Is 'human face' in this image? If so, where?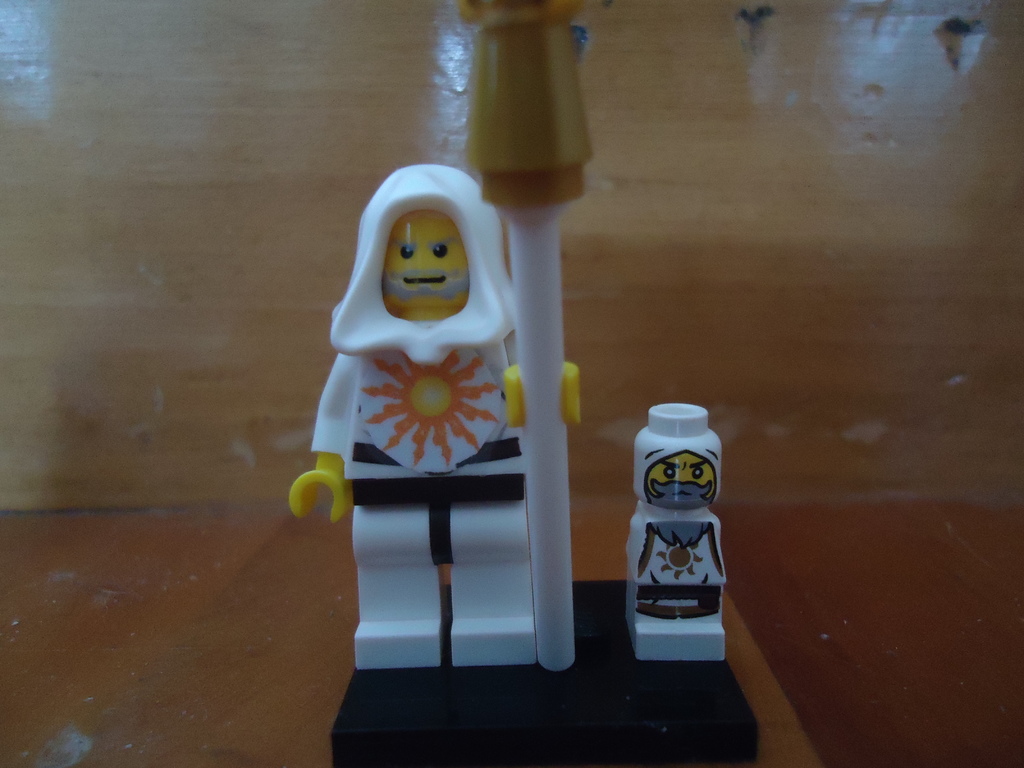
Yes, at 646,444,715,505.
